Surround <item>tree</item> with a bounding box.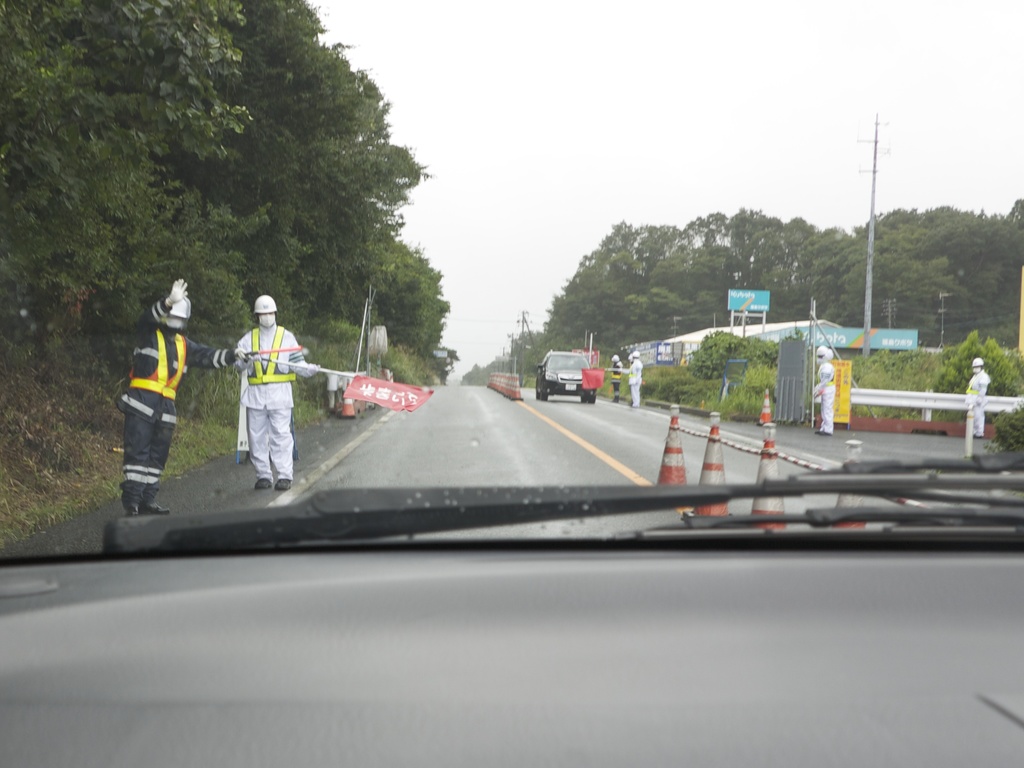
bbox(358, 236, 450, 368).
